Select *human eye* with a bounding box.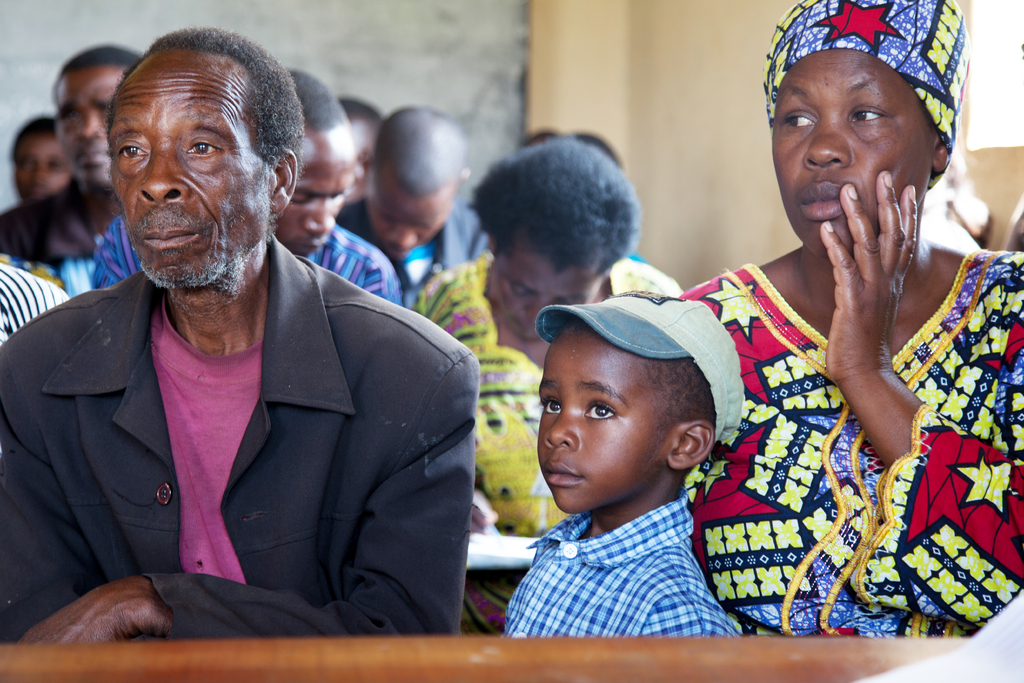
box(509, 283, 532, 298).
